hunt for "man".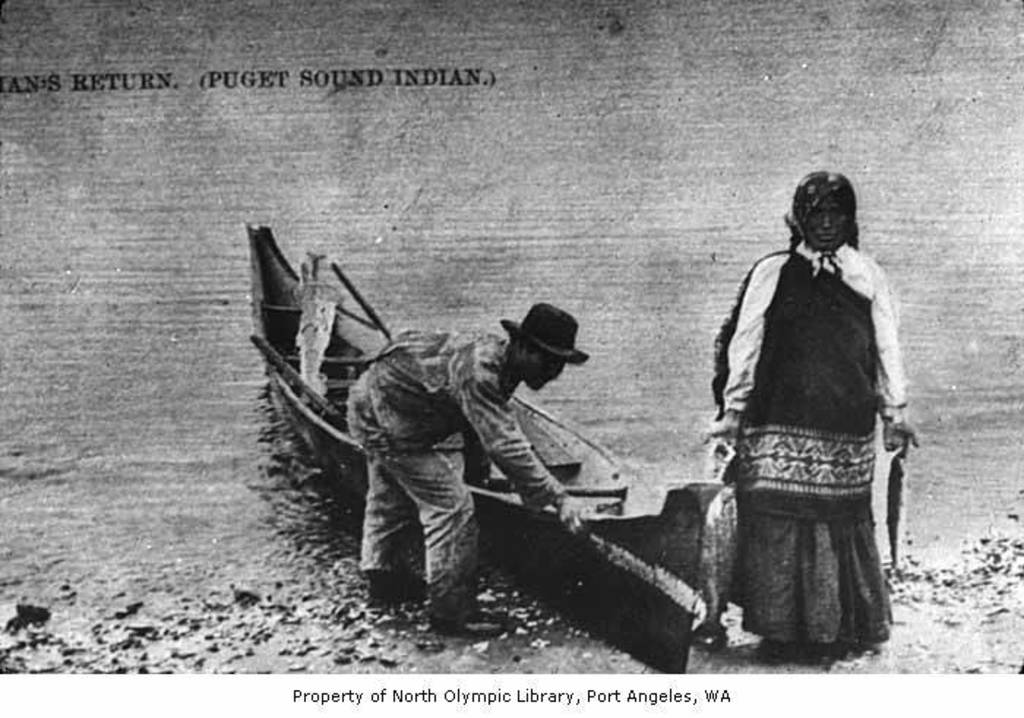
Hunted down at [322, 279, 648, 598].
